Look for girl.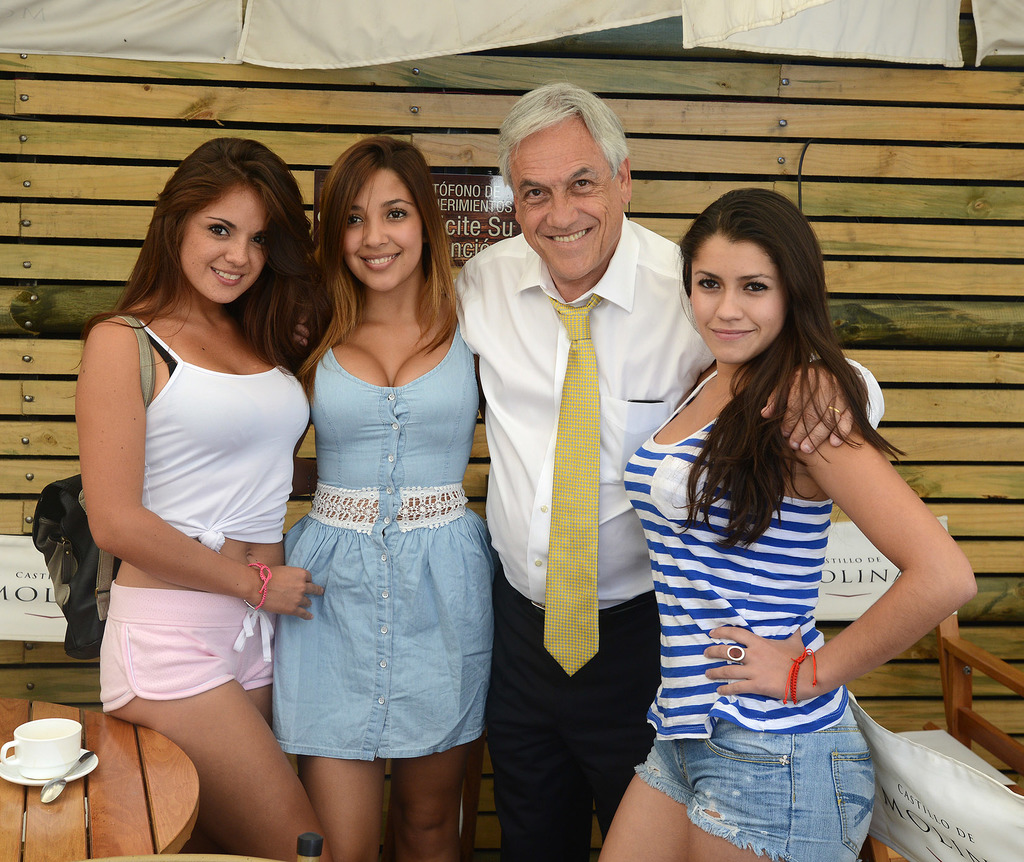
Found: pyautogui.locateOnScreen(74, 139, 328, 861).
